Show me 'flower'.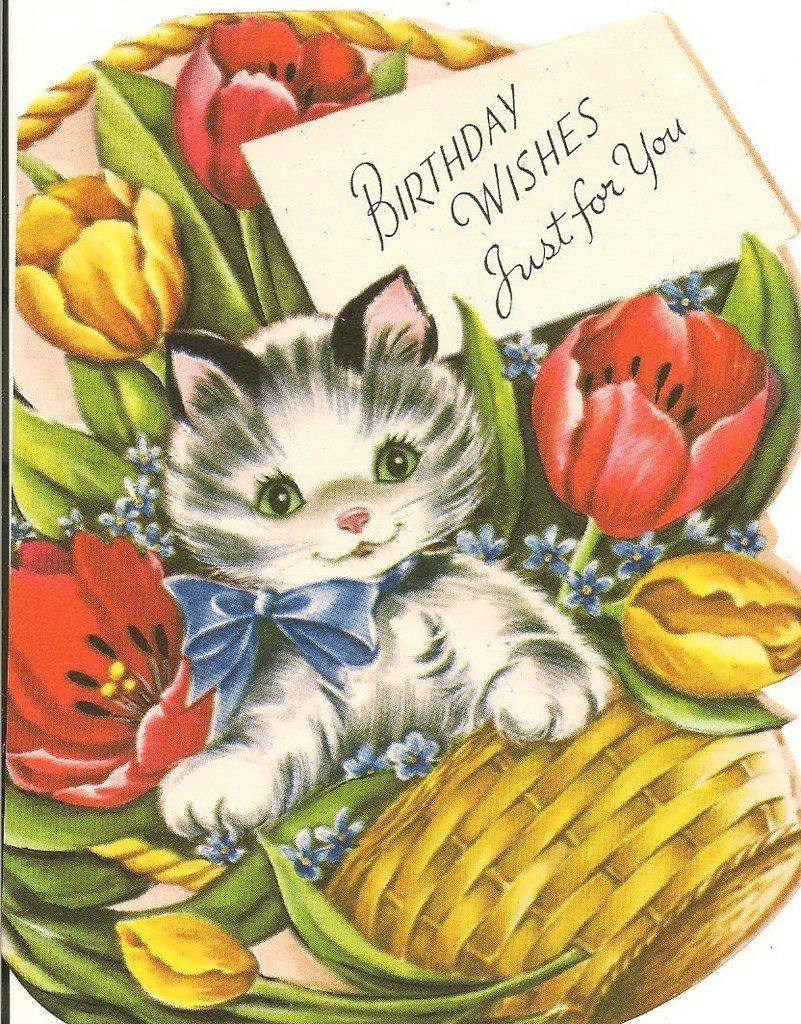
'flower' is here: [507,329,554,379].
